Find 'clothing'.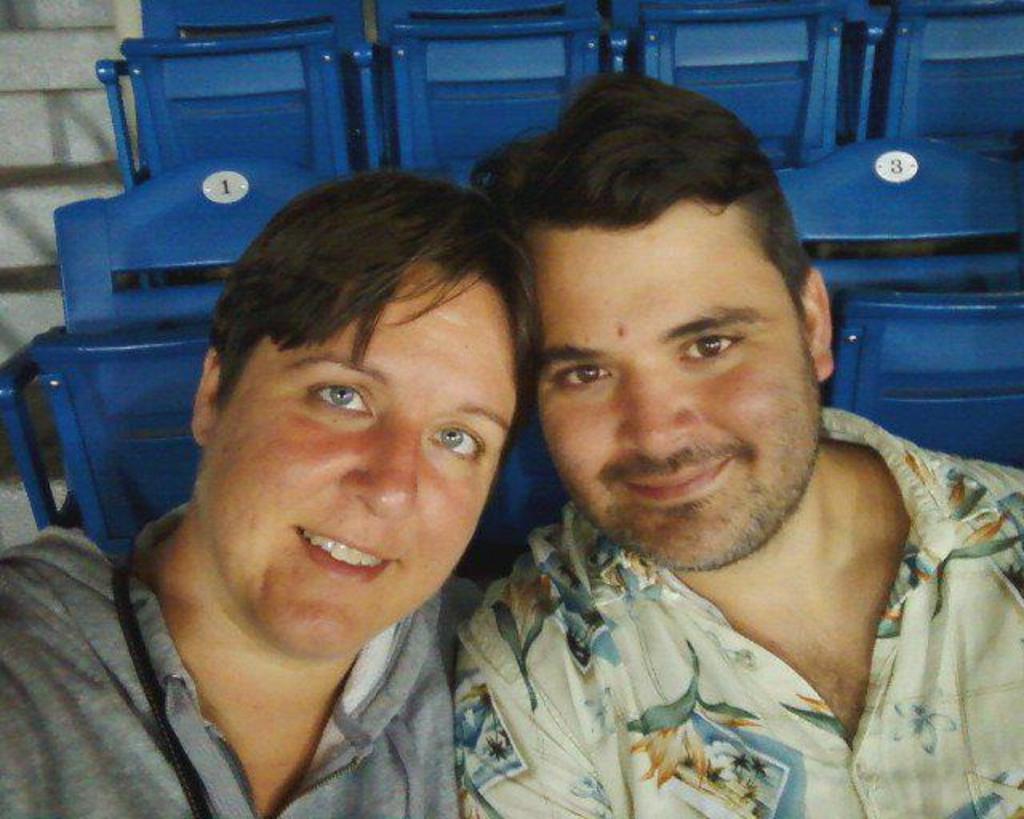
453:403:1022:817.
